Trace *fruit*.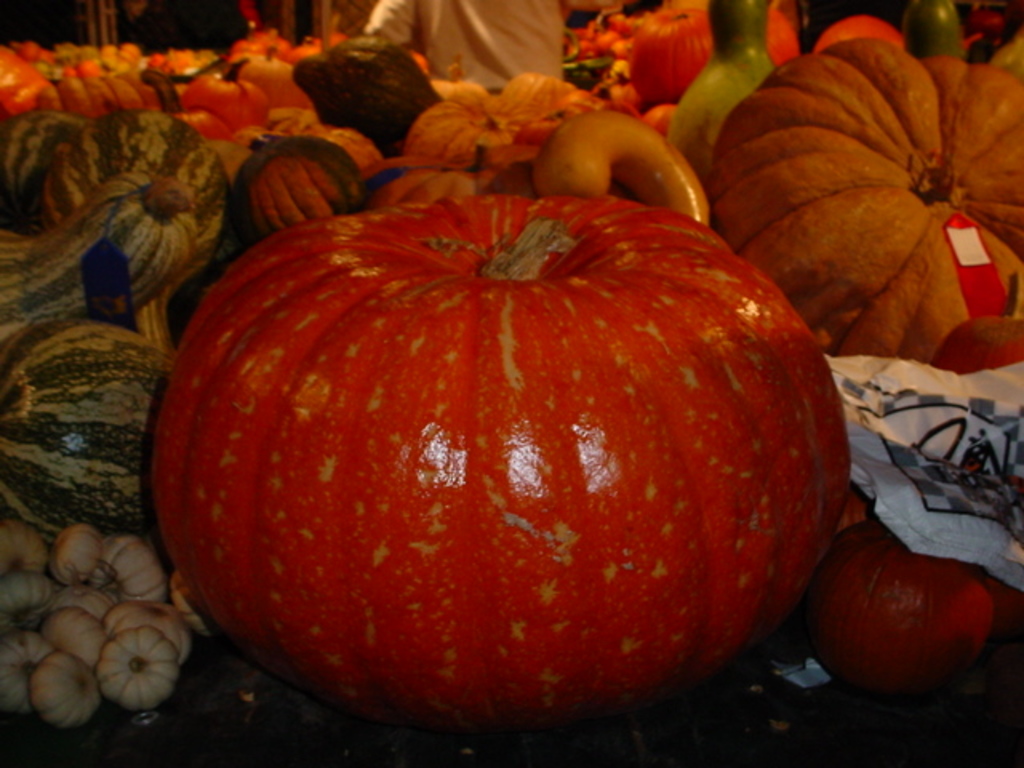
Traced to <box>726,35,1022,365</box>.
